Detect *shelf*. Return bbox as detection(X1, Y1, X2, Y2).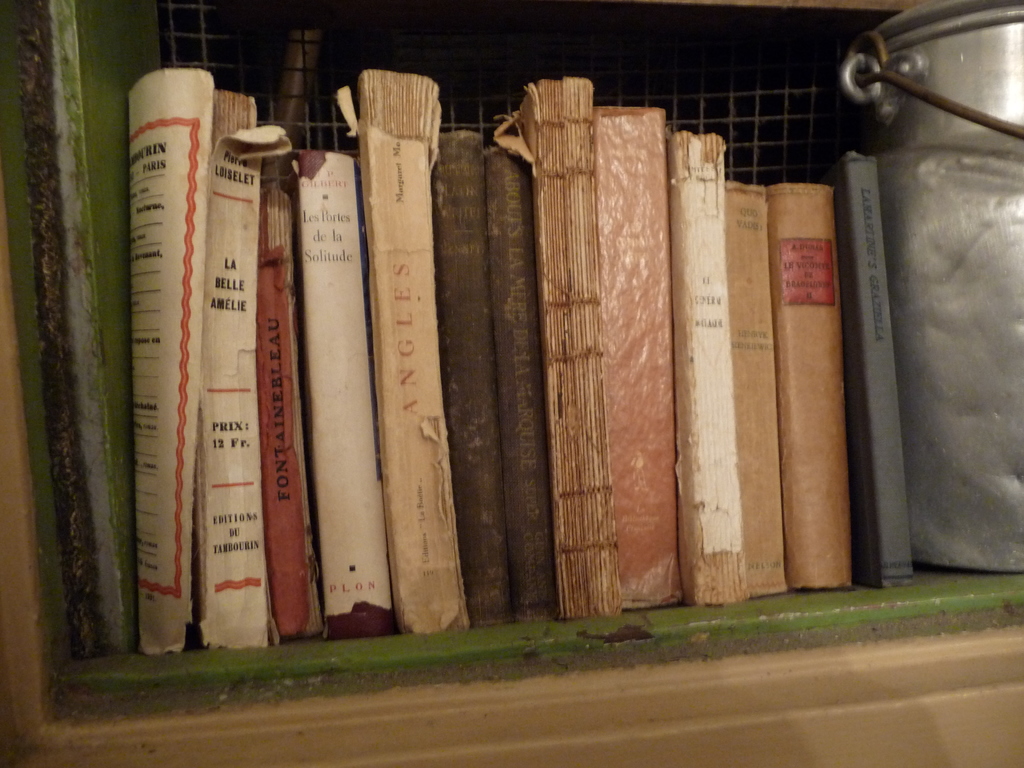
detection(8, 0, 1023, 703).
